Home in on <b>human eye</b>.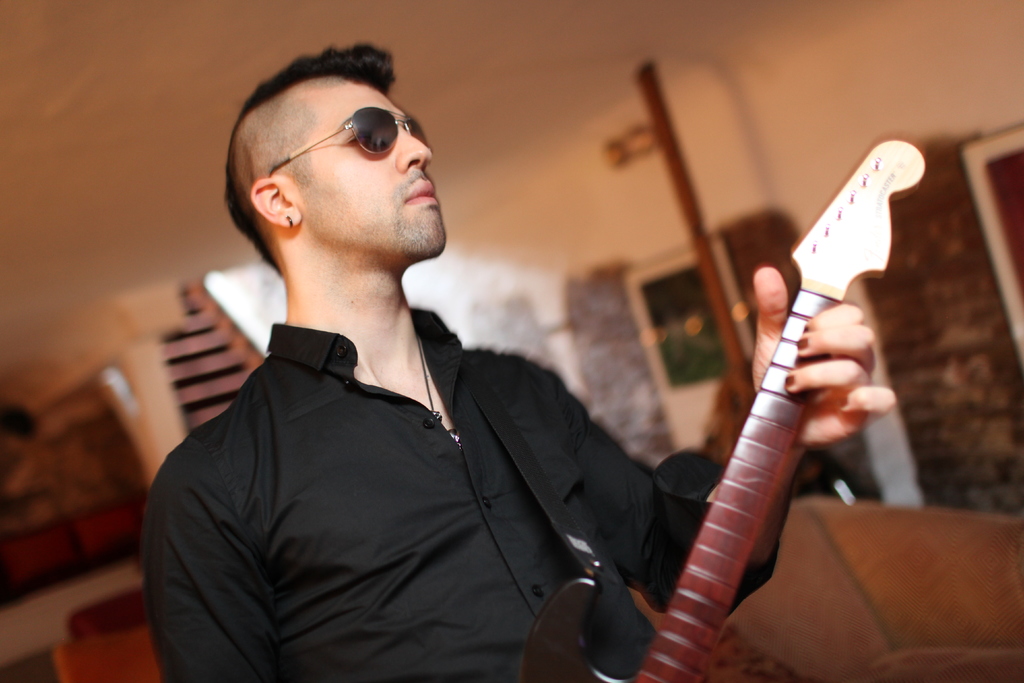
Homed in at rect(344, 131, 369, 147).
